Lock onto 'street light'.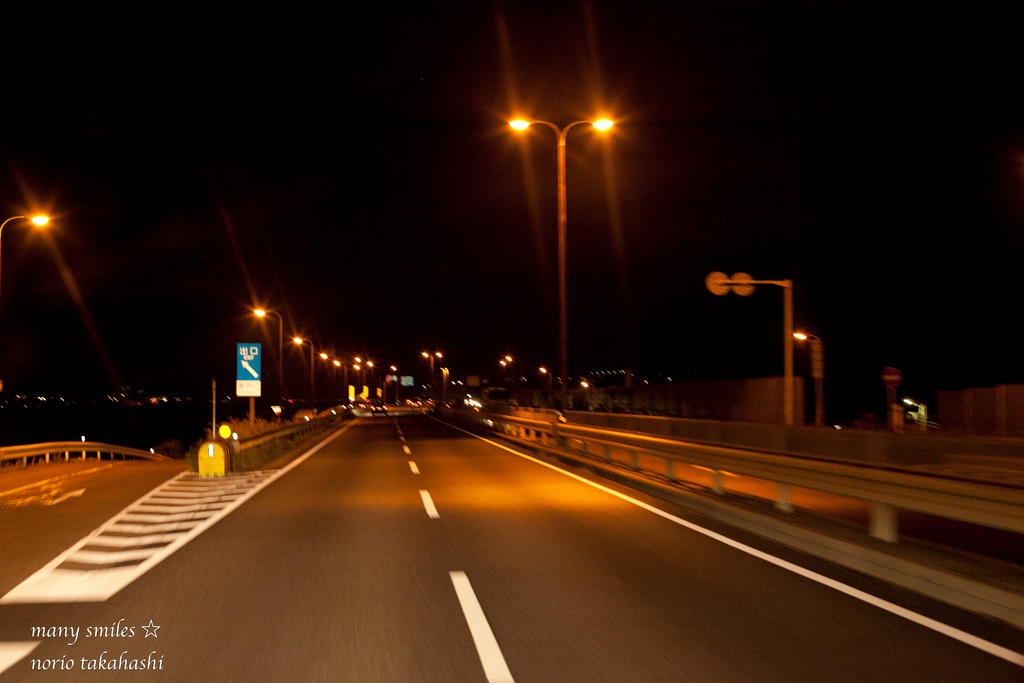
Locked: (left=900, top=397, right=926, bottom=432).
